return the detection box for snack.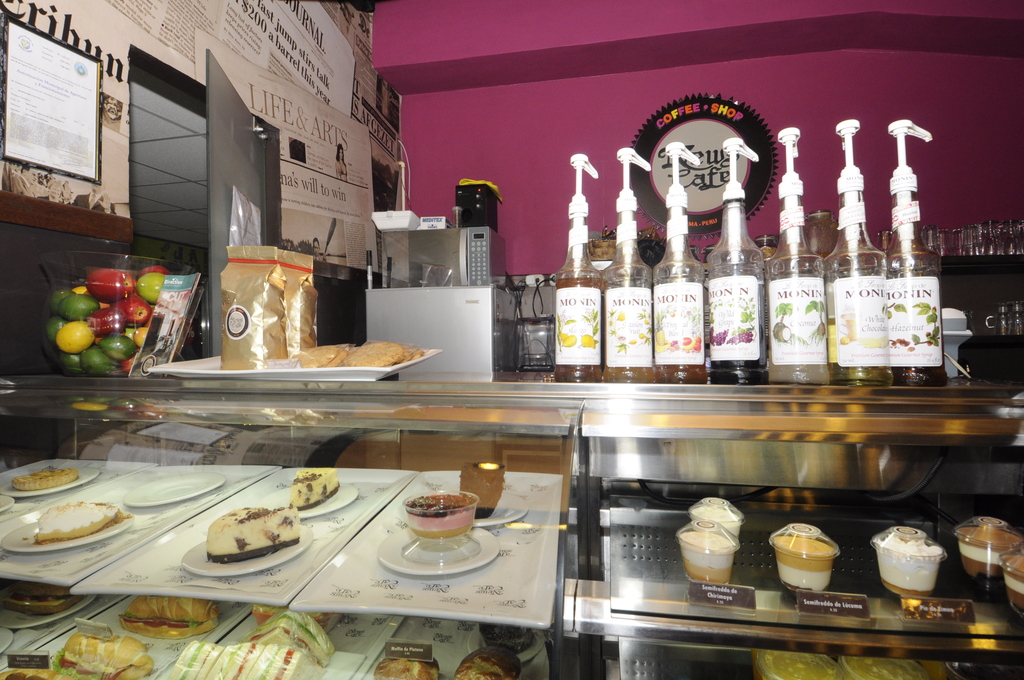
box=[479, 622, 531, 652].
